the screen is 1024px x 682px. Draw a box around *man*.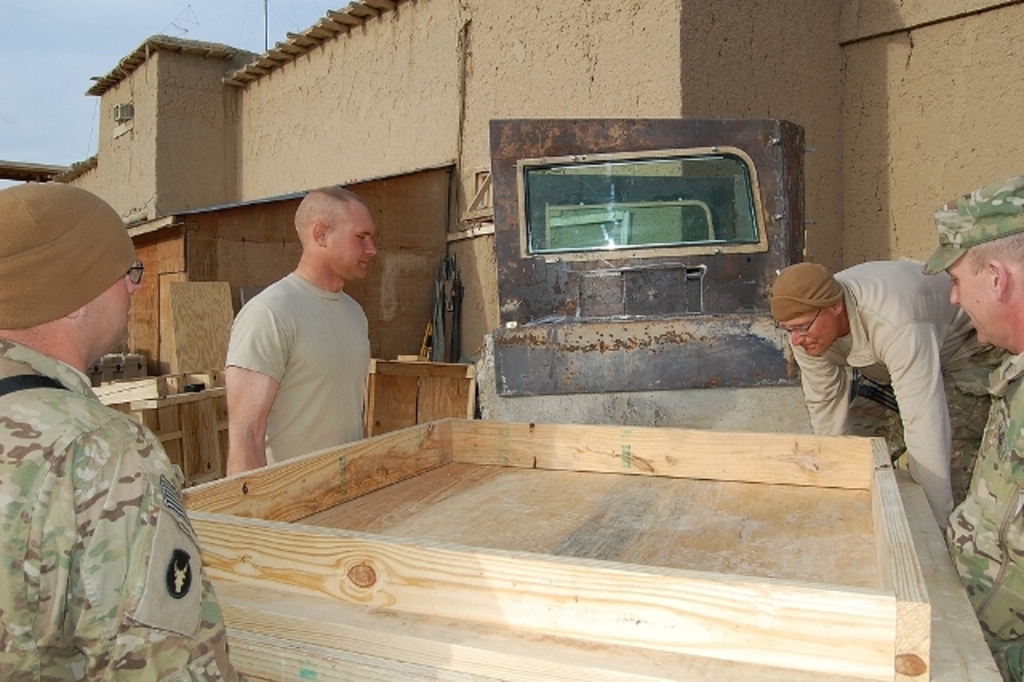
0, 184, 246, 680.
